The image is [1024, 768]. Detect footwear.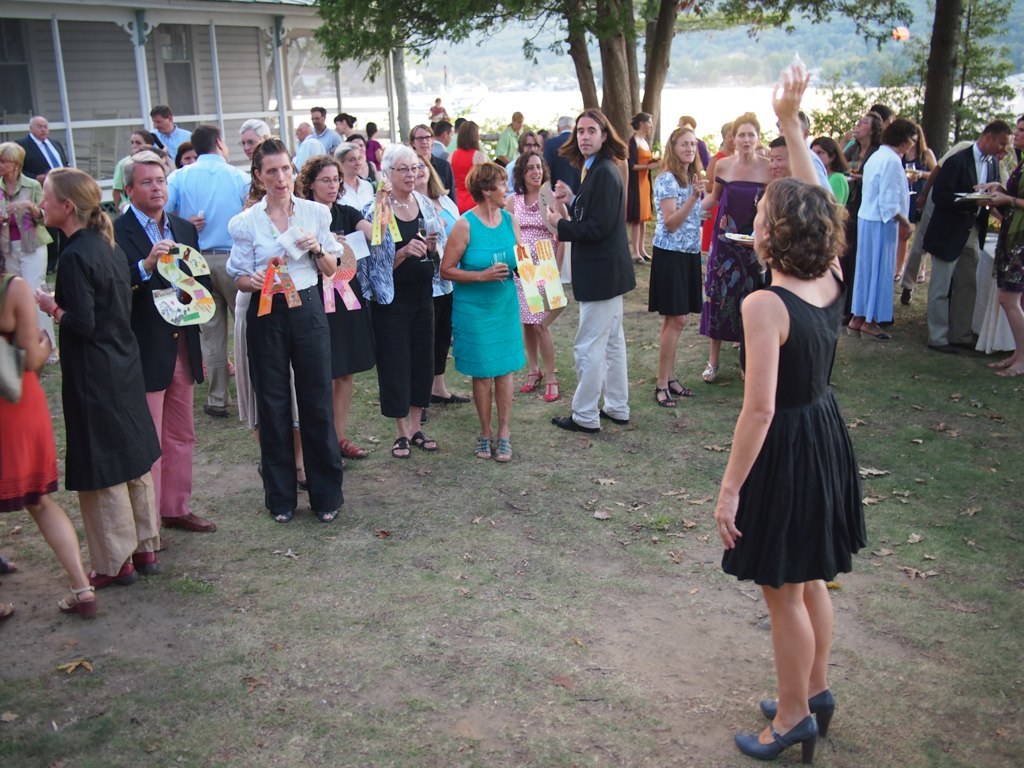
Detection: box=[0, 598, 8, 618].
